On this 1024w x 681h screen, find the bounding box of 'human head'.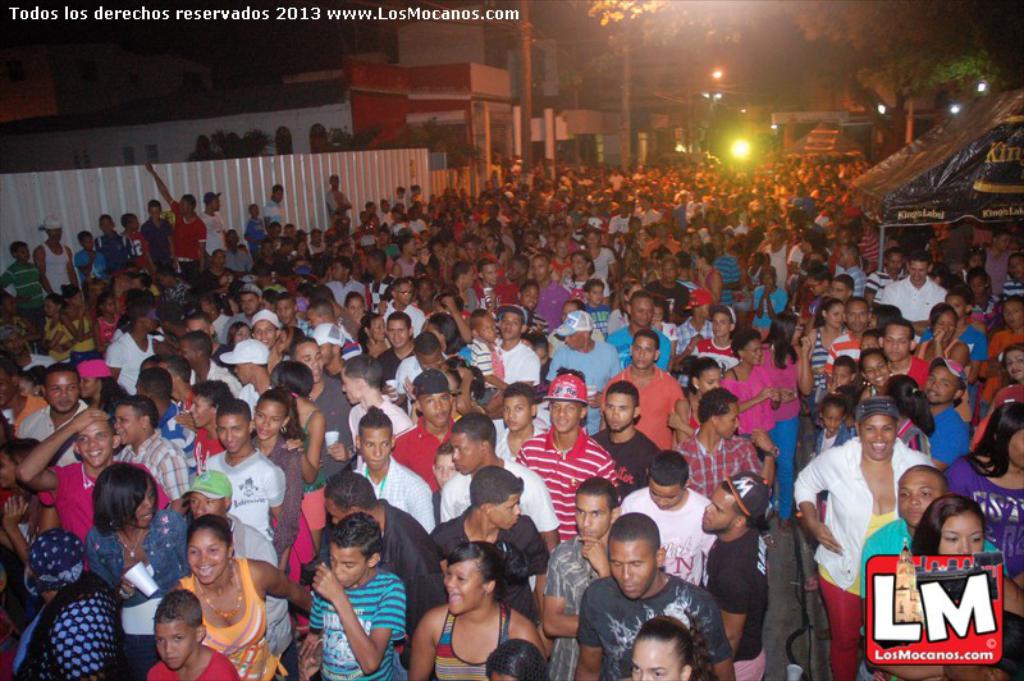
Bounding box: <box>183,469,234,518</box>.
